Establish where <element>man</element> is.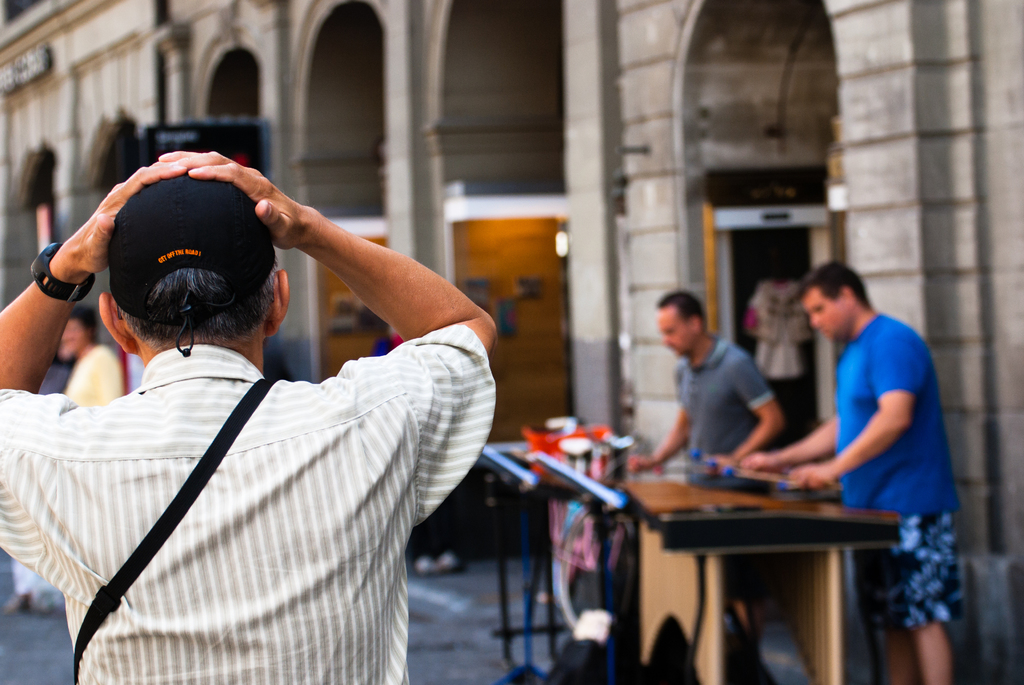
Established at l=3, t=109, r=508, b=684.
